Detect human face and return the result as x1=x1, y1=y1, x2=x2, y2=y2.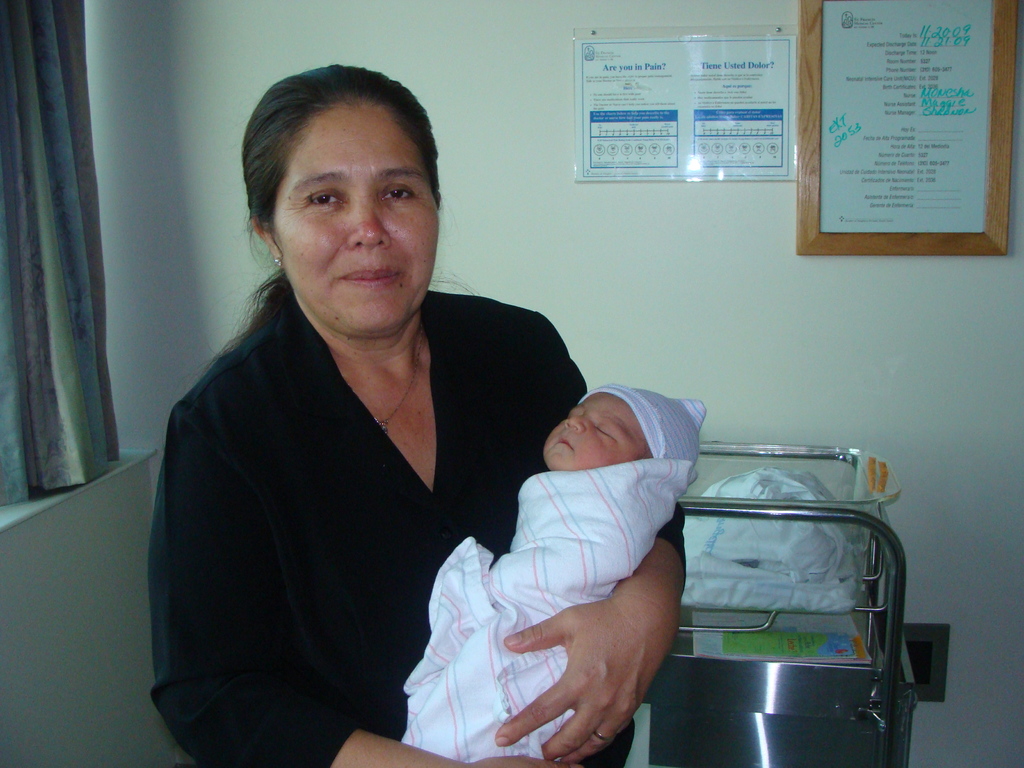
x1=276, y1=106, x2=440, y2=335.
